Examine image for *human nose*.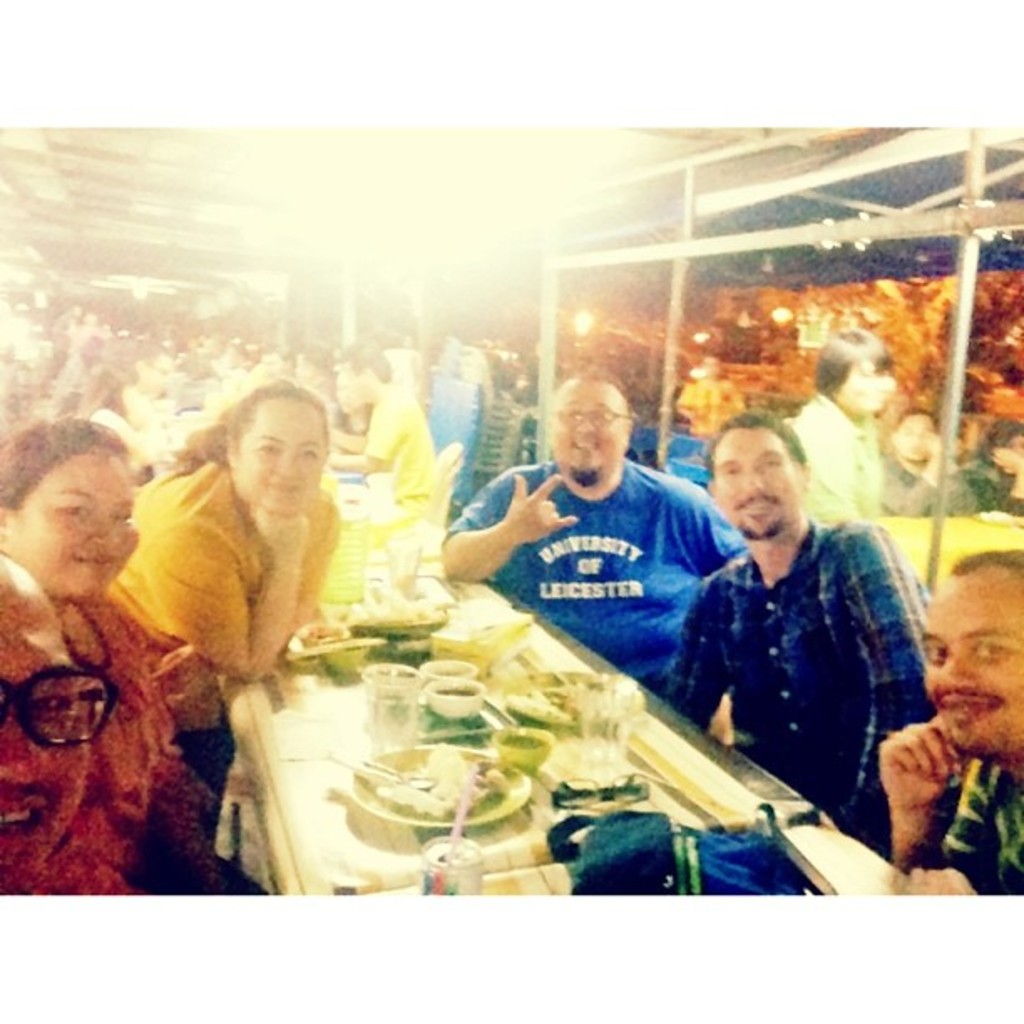
Examination result: 271 450 305 482.
